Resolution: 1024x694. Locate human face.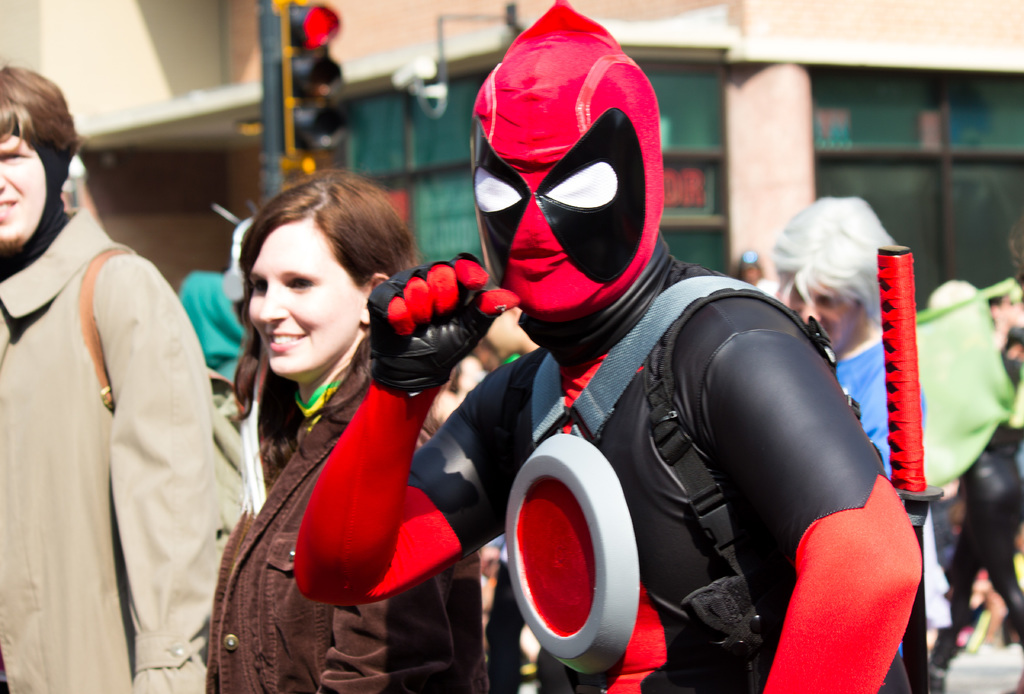
245:217:367:376.
